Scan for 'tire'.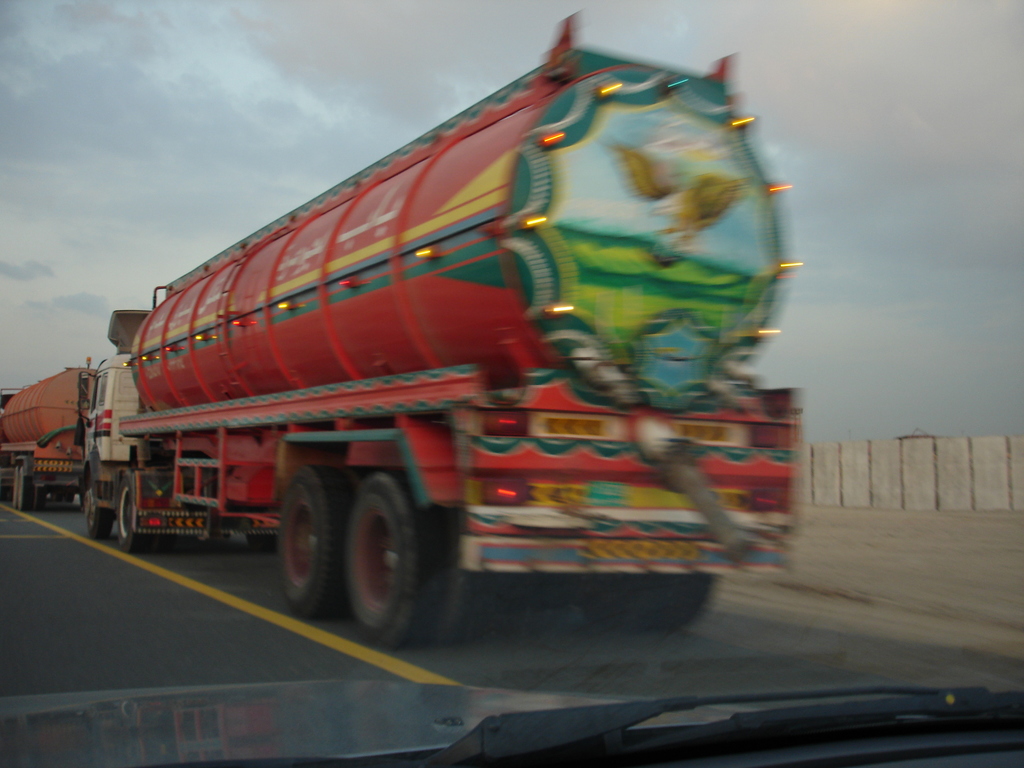
Scan result: BBox(9, 461, 50, 506).
